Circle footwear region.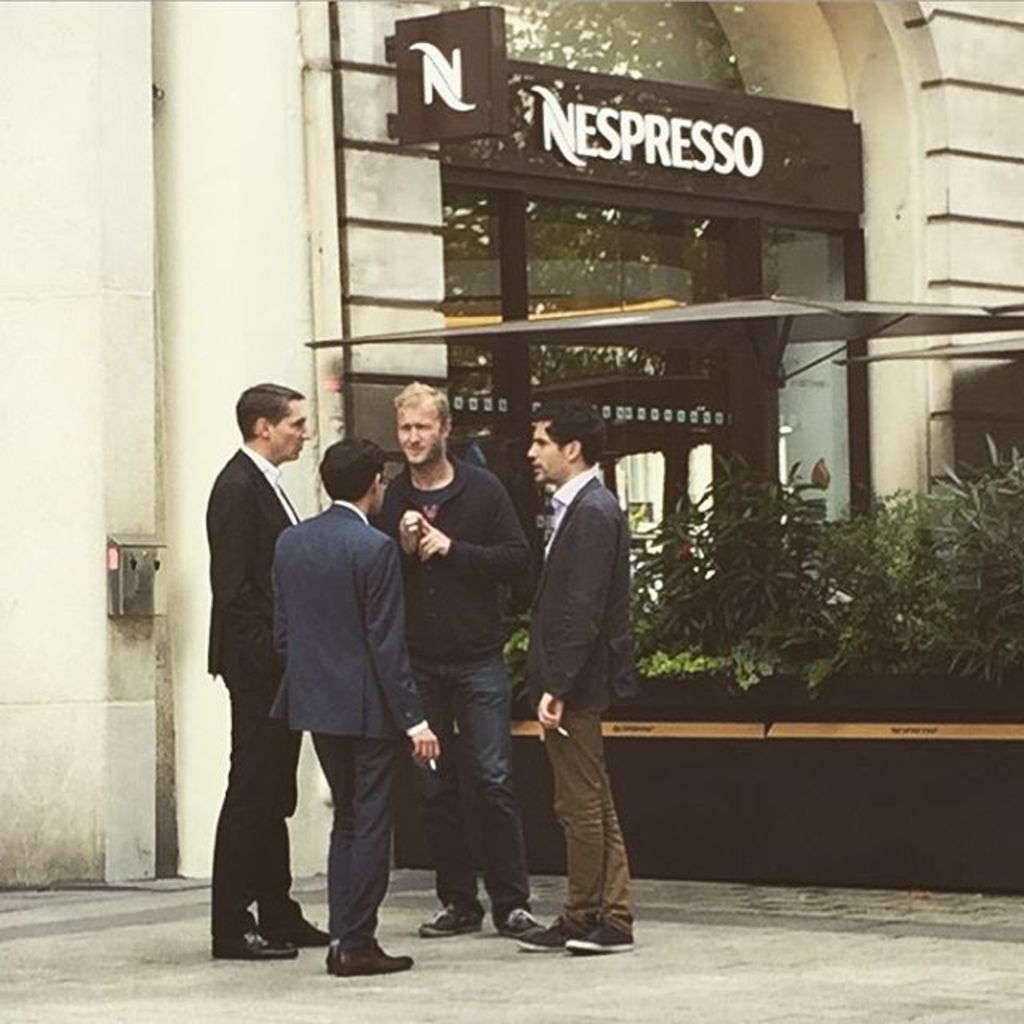
Region: <box>211,928,301,962</box>.
